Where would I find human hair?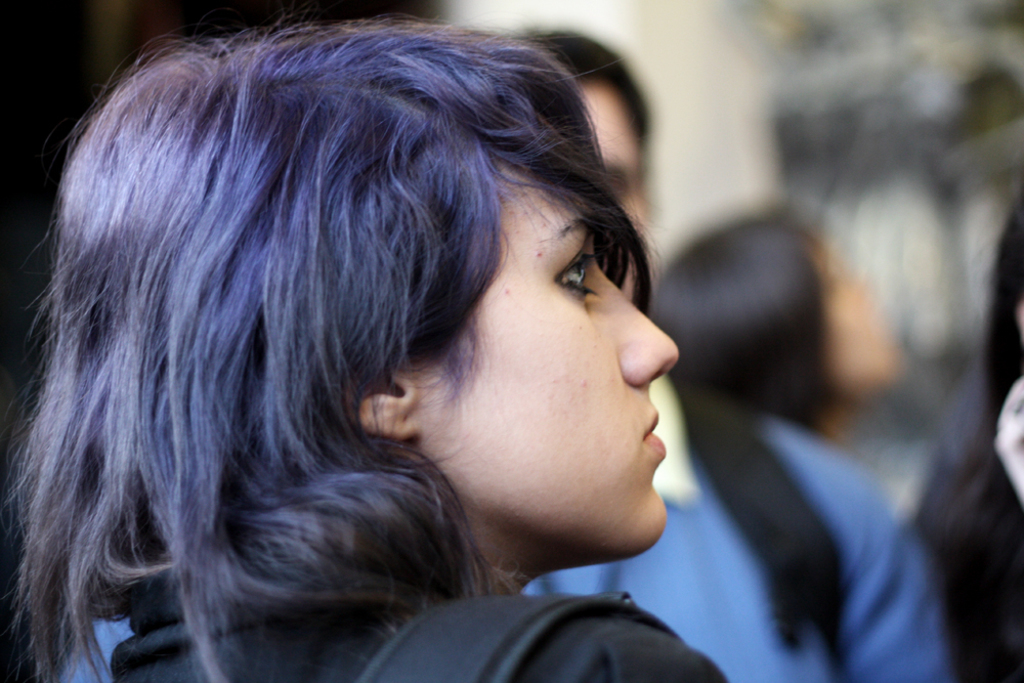
At (642, 208, 851, 682).
